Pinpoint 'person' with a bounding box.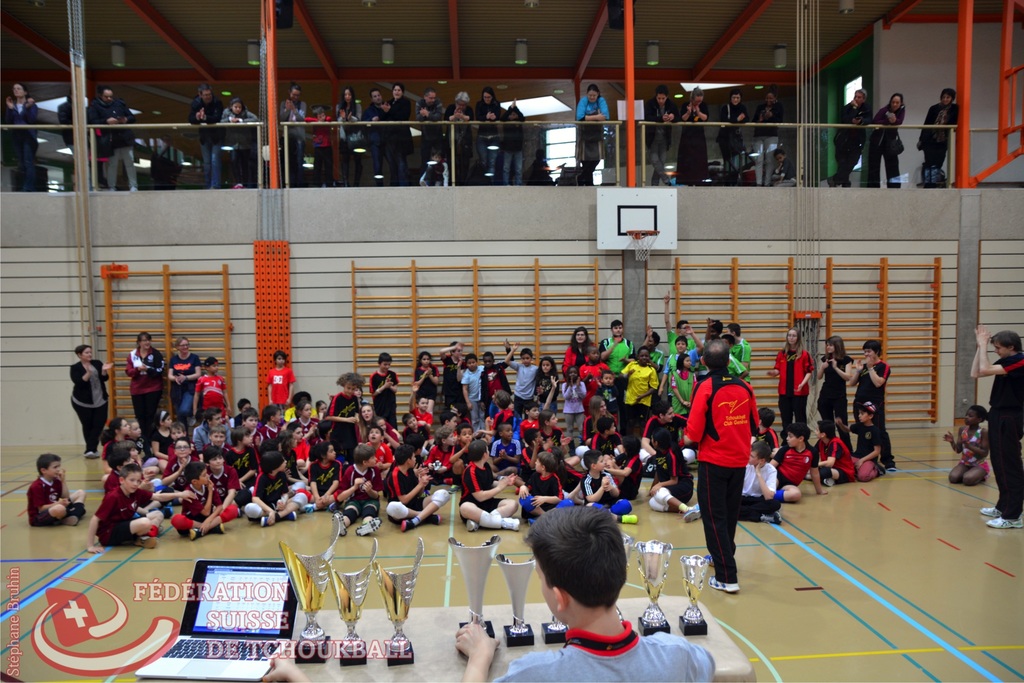
pyautogui.locateOnScreen(440, 344, 465, 407).
